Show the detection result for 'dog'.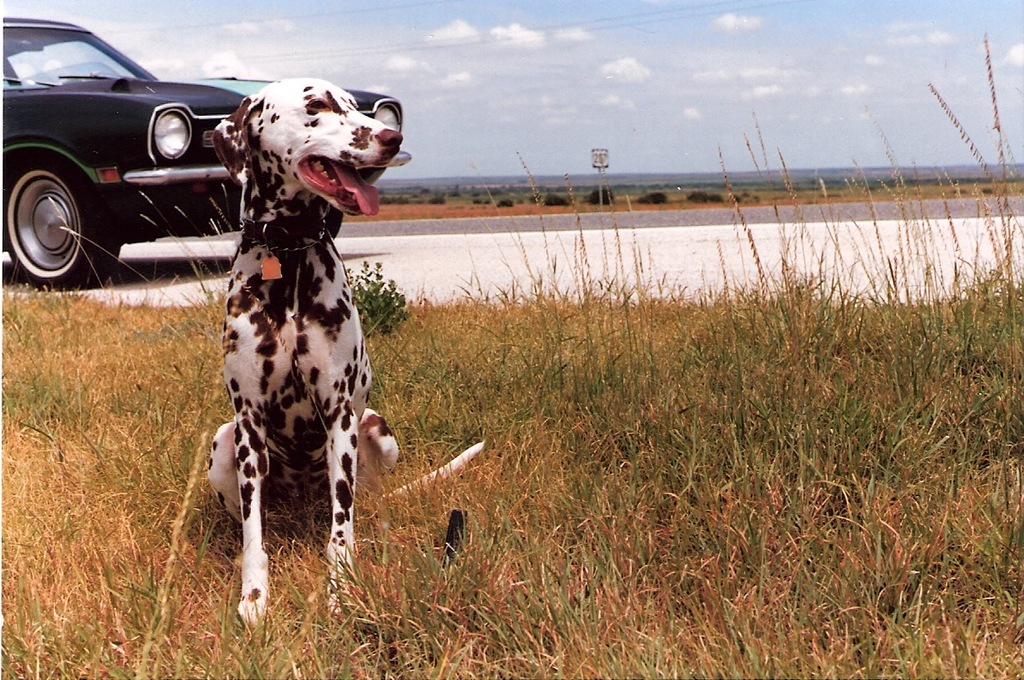
(207,75,485,641).
